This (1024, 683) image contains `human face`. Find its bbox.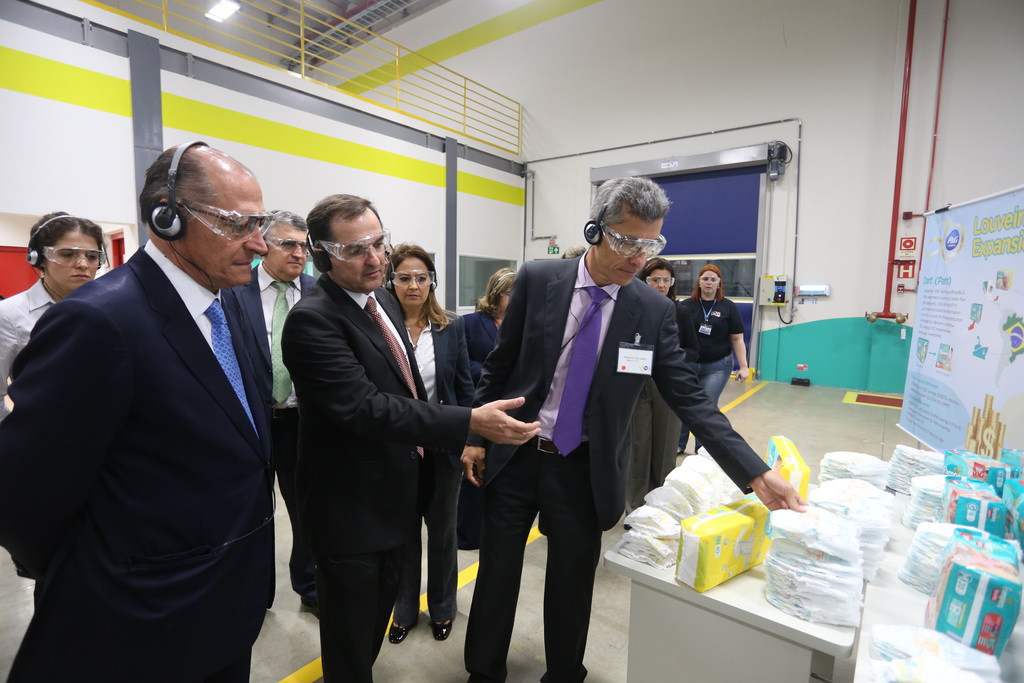
(left=45, top=227, right=100, bottom=285).
